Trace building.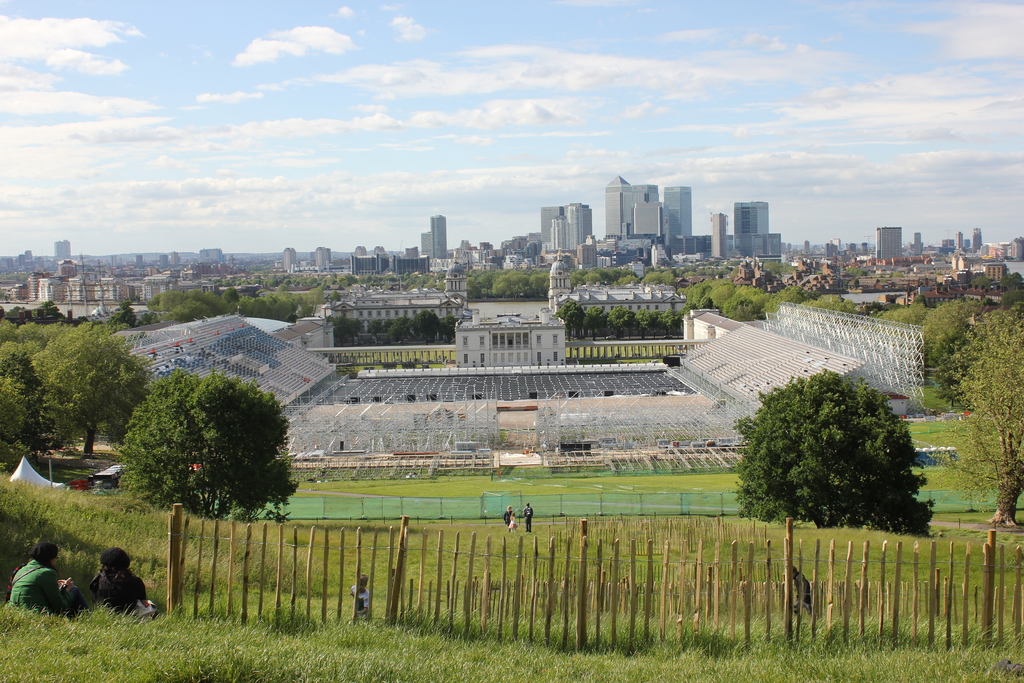
Traced to (548, 251, 687, 315).
